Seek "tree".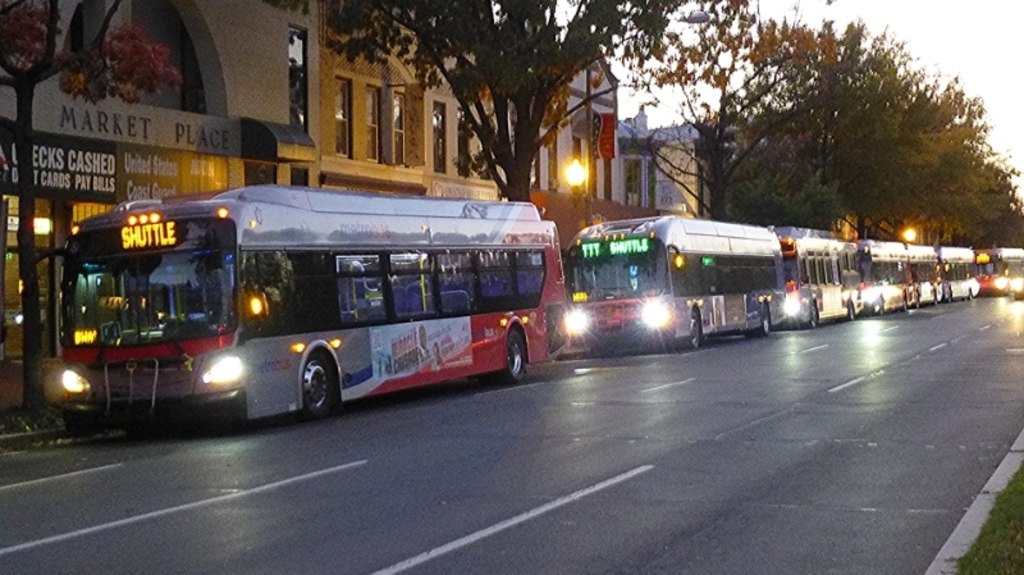
614,0,838,220.
